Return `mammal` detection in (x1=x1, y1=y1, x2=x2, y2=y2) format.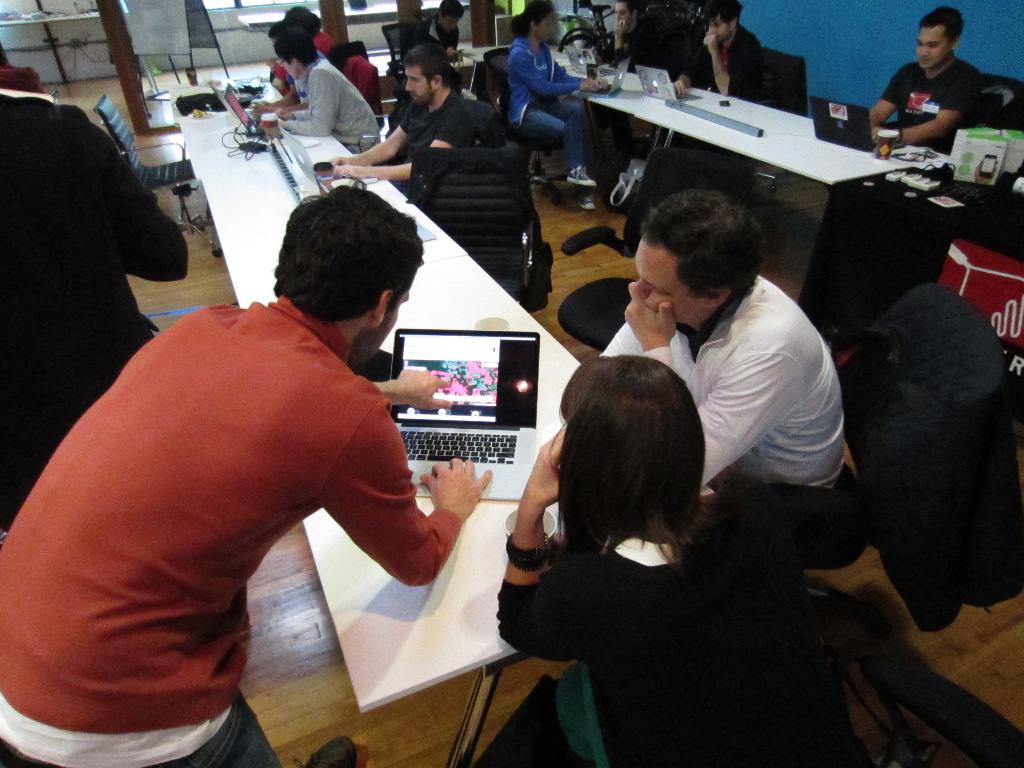
(x1=505, y1=0, x2=610, y2=212).
